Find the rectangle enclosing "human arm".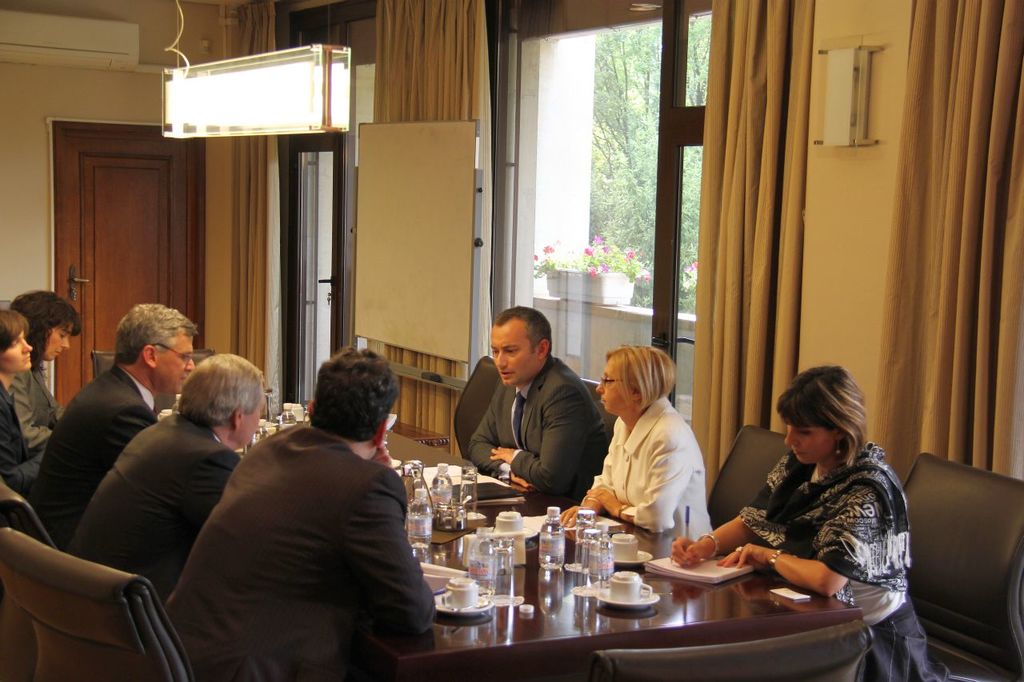
[x1=13, y1=373, x2=66, y2=453].
